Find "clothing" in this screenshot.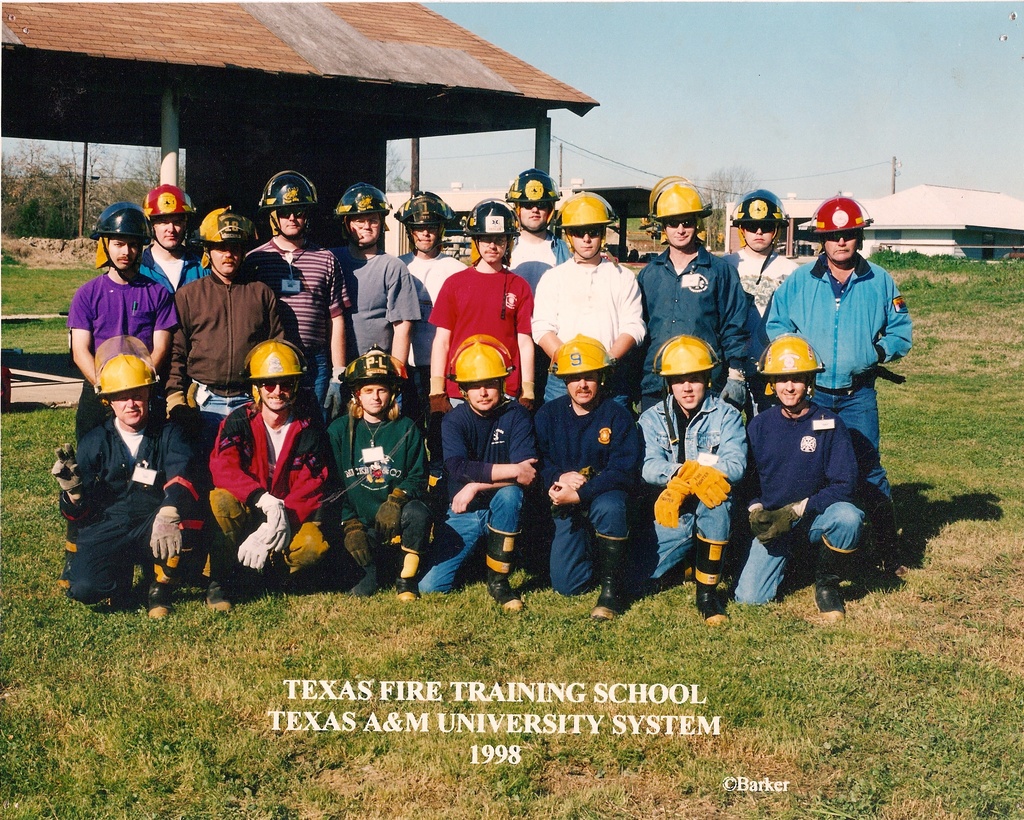
The bounding box for "clothing" is <bbox>416, 394, 541, 593</bbox>.
